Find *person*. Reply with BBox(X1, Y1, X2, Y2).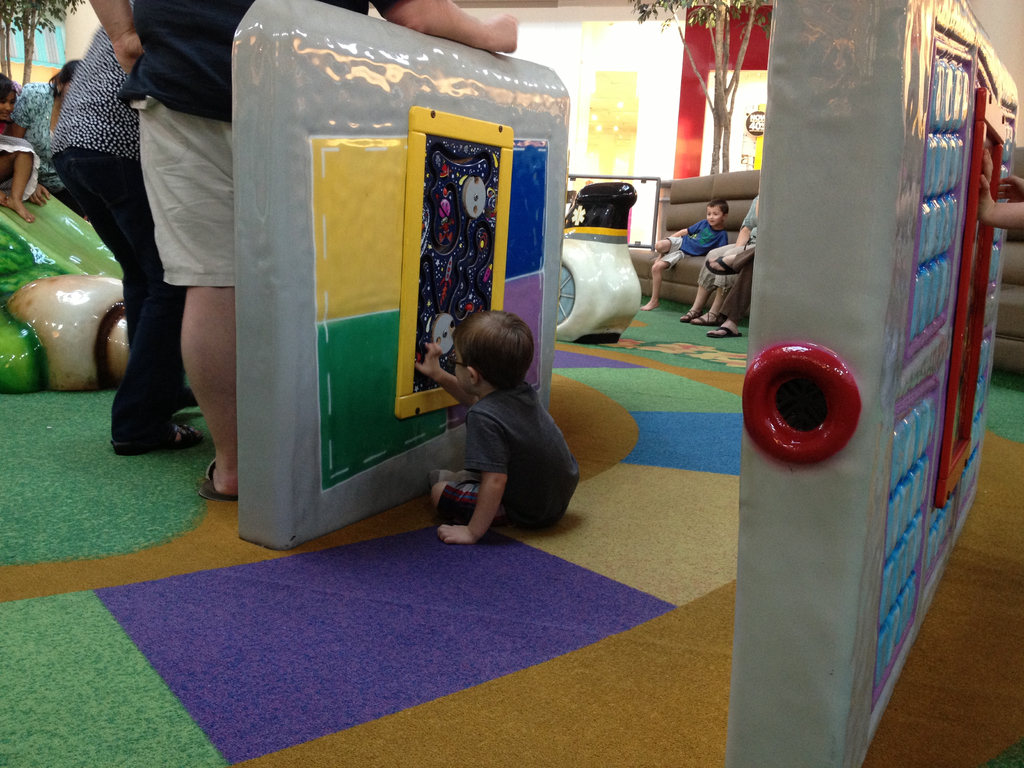
BBox(54, 0, 187, 455).
